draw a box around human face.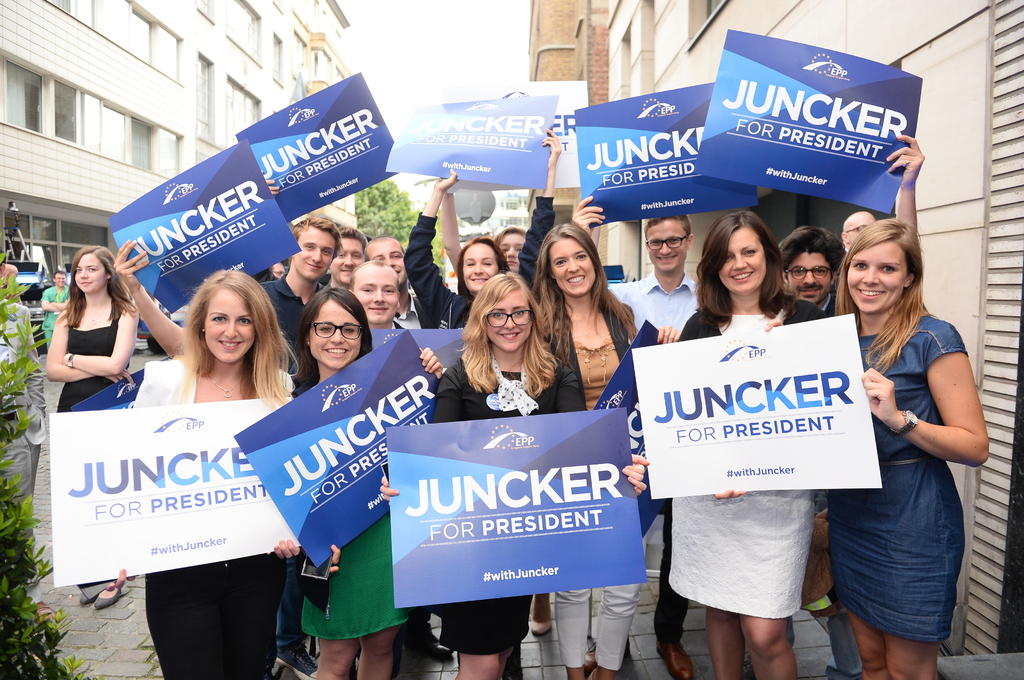
486, 290, 532, 354.
